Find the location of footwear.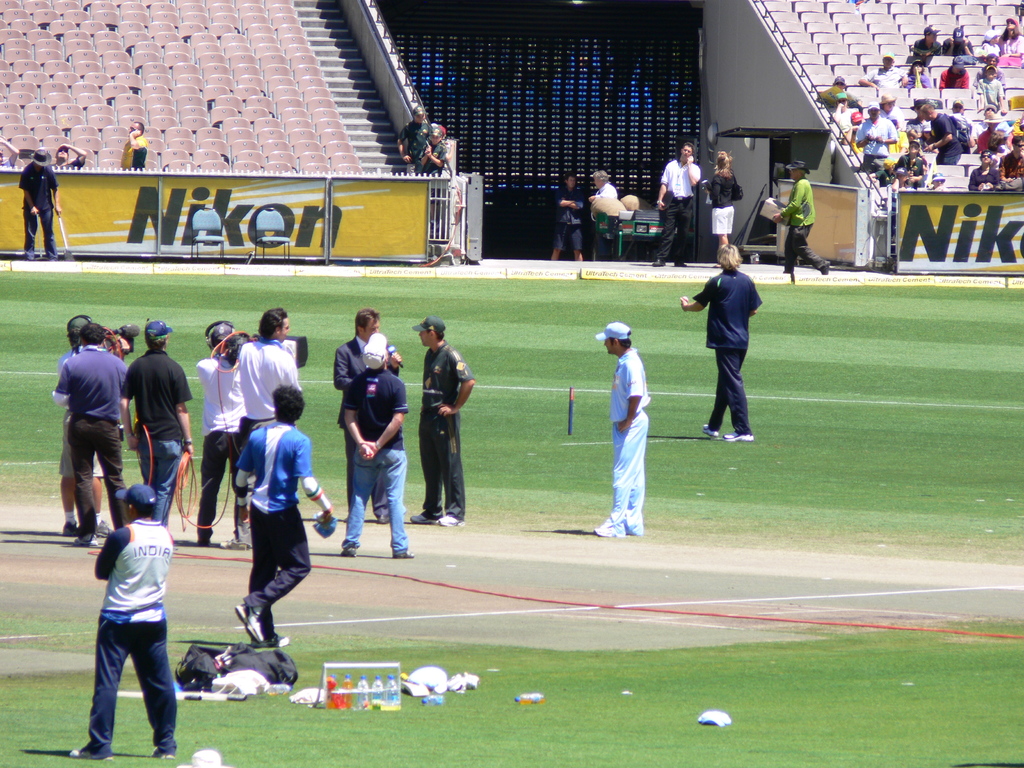
Location: bbox=[698, 424, 721, 440].
